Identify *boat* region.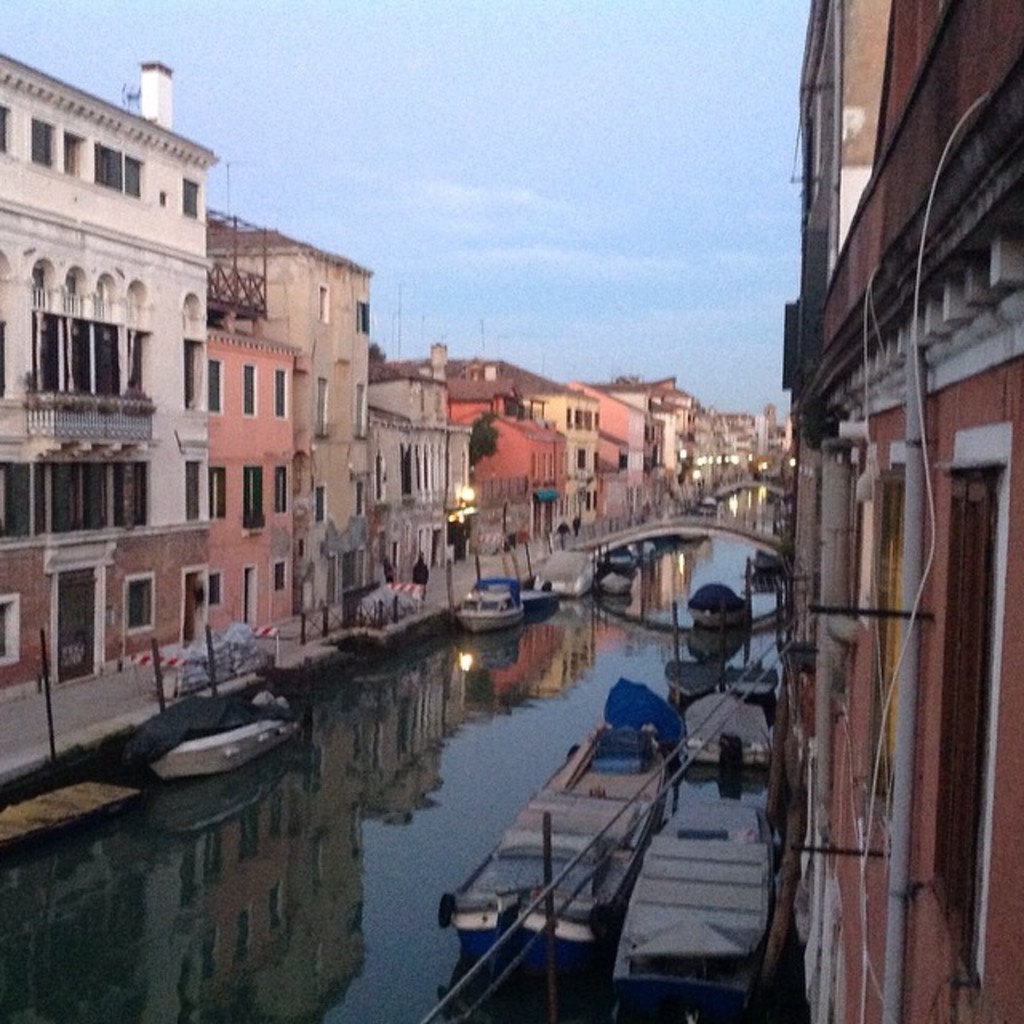
Region: pyautogui.locateOnScreen(666, 594, 722, 696).
